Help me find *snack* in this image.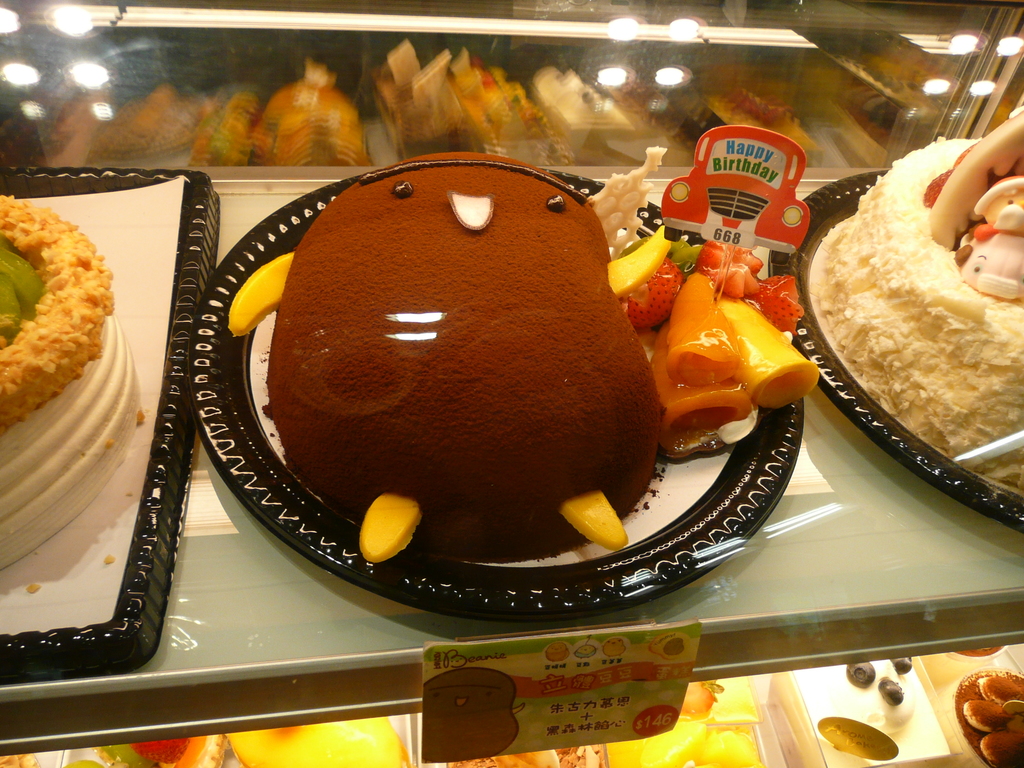
Found it: {"x1": 0, "y1": 188, "x2": 160, "y2": 572}.
